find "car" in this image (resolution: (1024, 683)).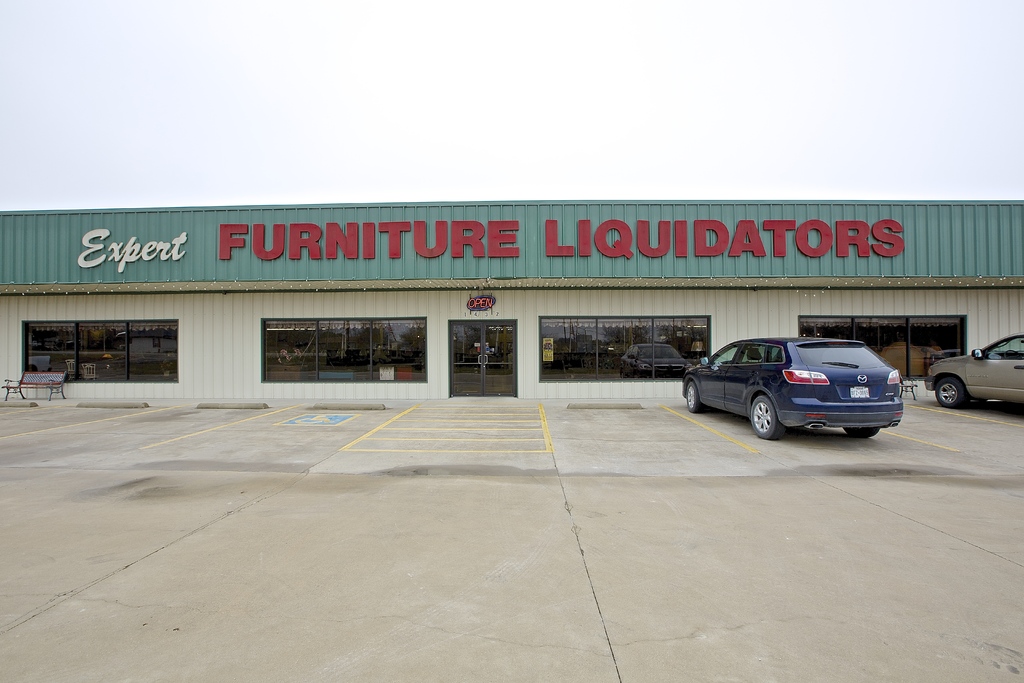
region(924, 334, 1023, 411).
